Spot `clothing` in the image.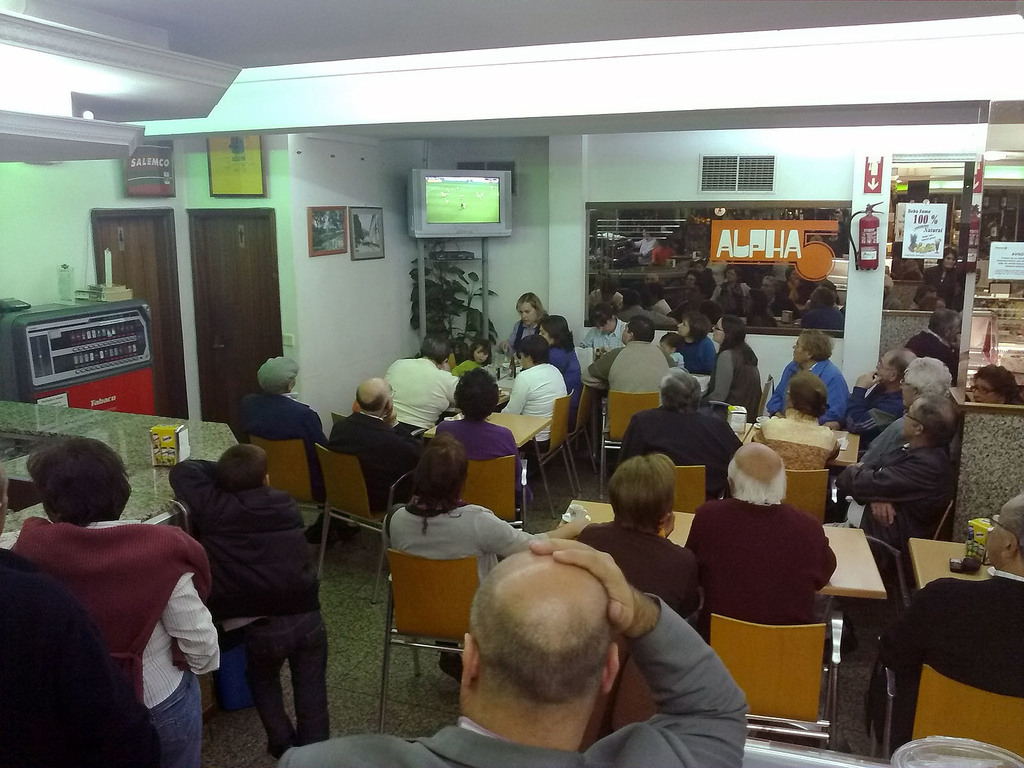
`clothing` found at [372, 495, 577, 678].
